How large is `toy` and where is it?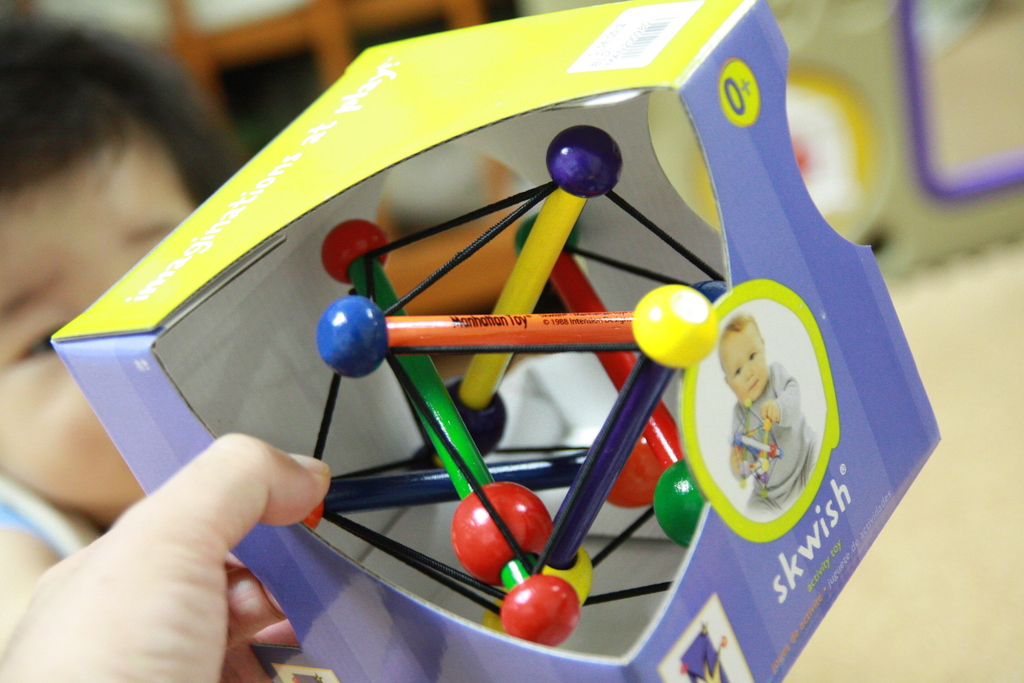
Bounding box: crop(301, 124, 730, 647).
